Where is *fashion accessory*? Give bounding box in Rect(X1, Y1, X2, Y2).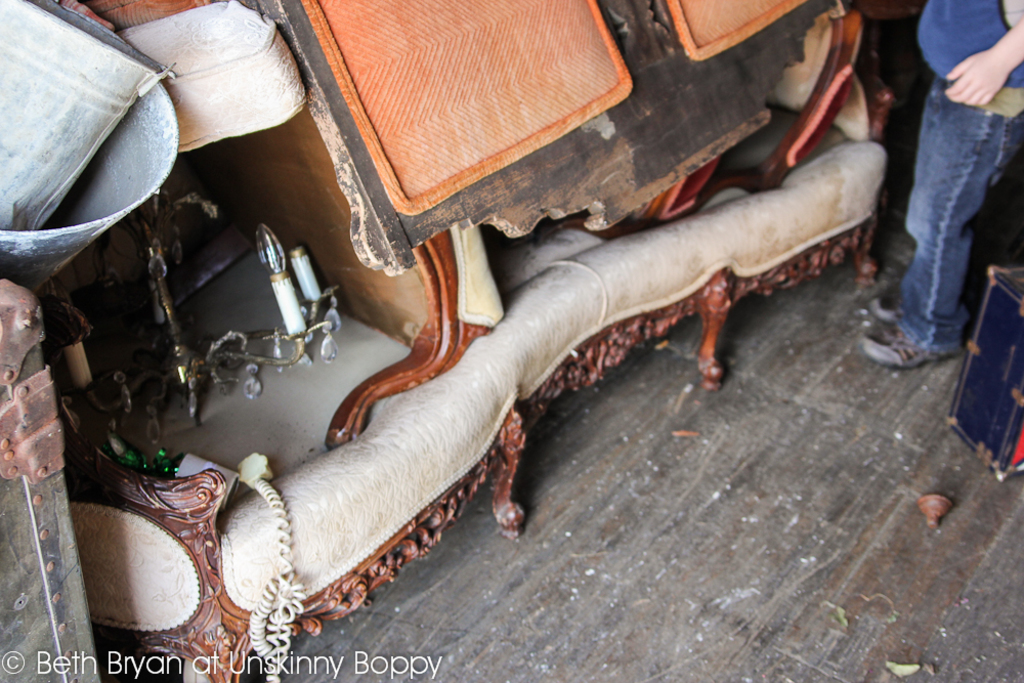
Rect(867, 284, 903, 321).
